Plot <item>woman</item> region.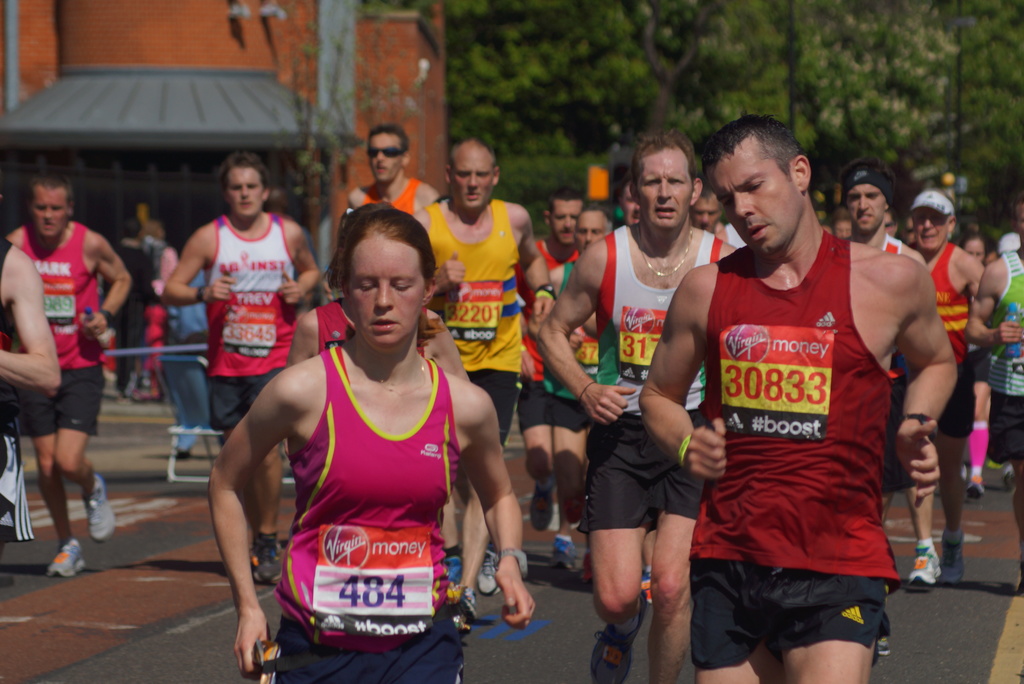
Plotted at Rect(207, 203, 534, 683).
